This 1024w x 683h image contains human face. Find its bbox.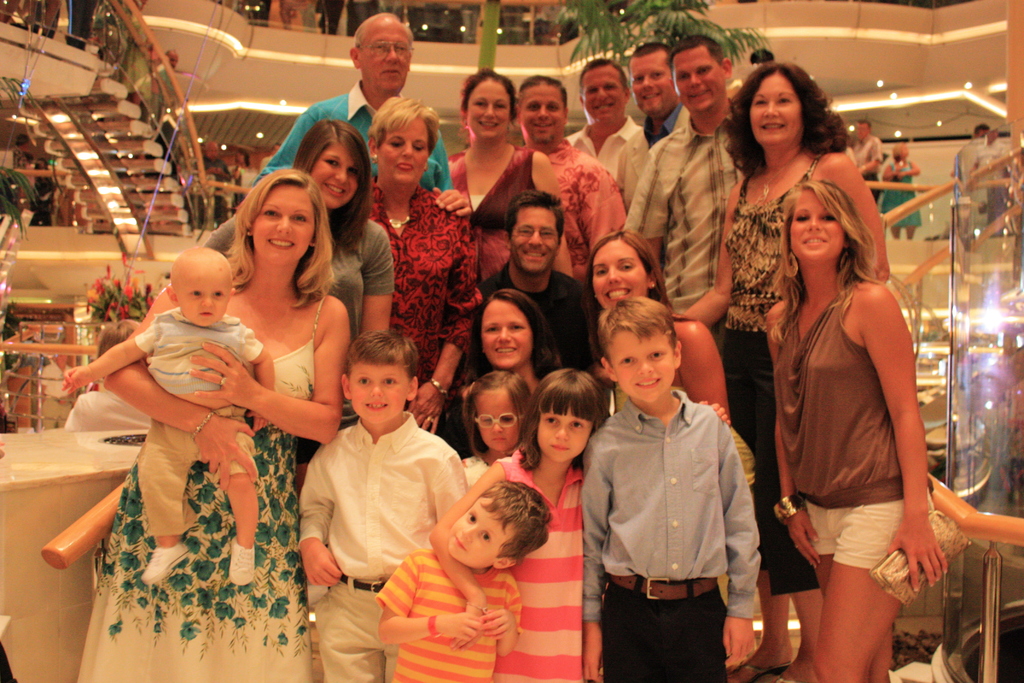
bbox=(372, 113, 427, 186).
